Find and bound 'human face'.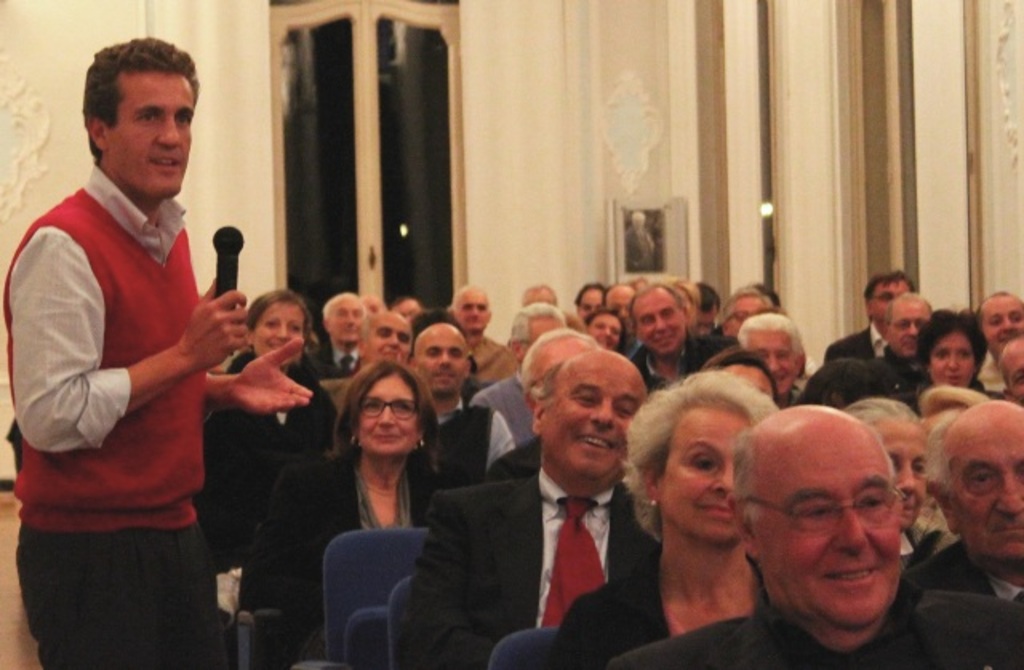
Bound: (left=954, top=432, right=1022, bottom=556).
